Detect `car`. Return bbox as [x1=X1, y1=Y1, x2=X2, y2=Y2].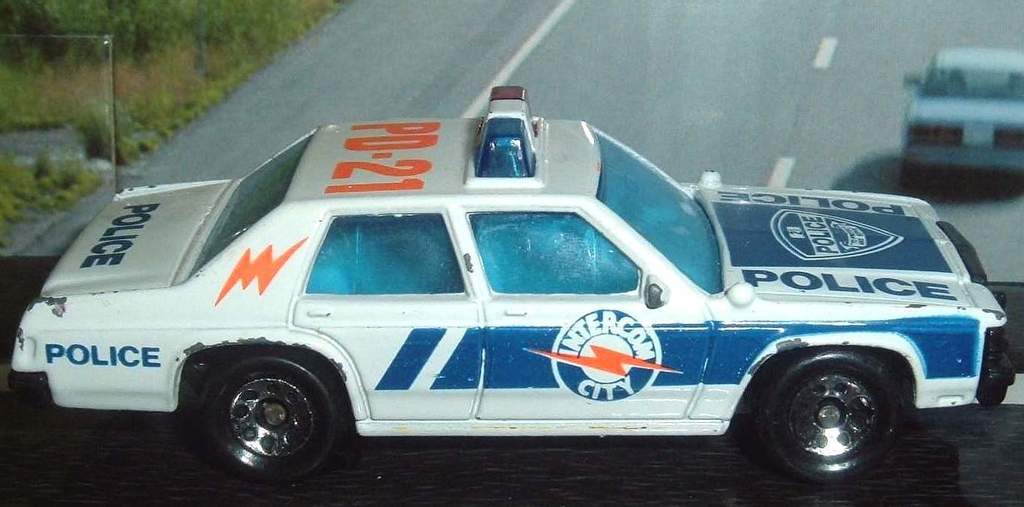
[x1=900, y1=47, x2=1023, y2=185].
